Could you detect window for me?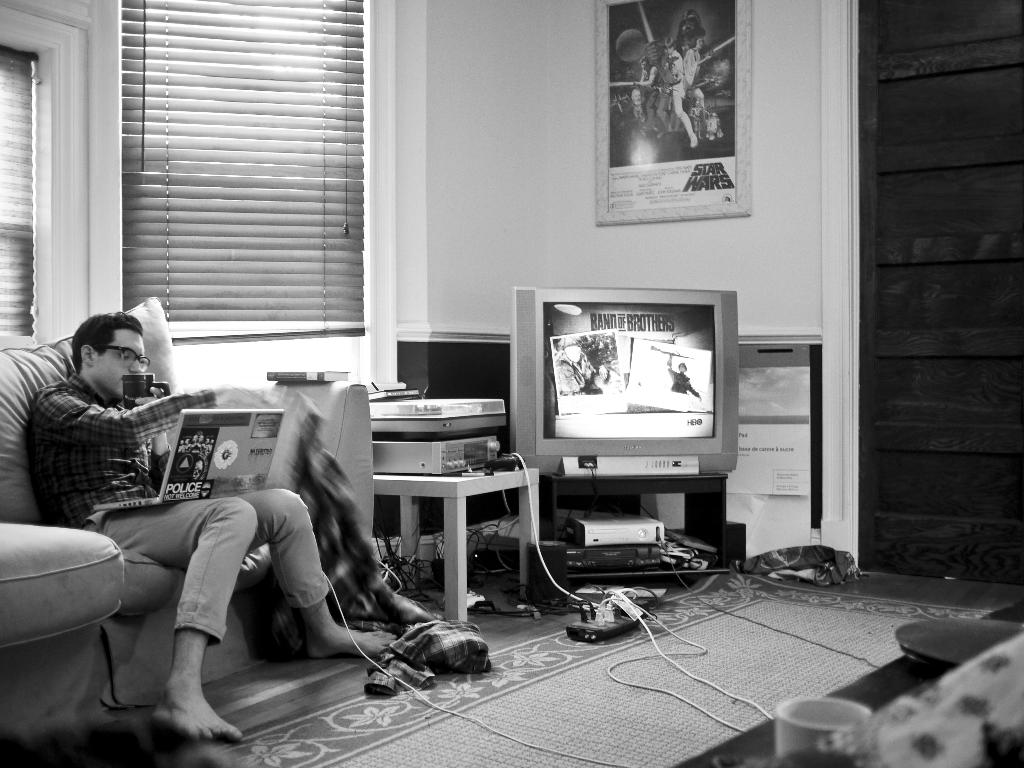
Detection result: 0, 29, 82, 342.
